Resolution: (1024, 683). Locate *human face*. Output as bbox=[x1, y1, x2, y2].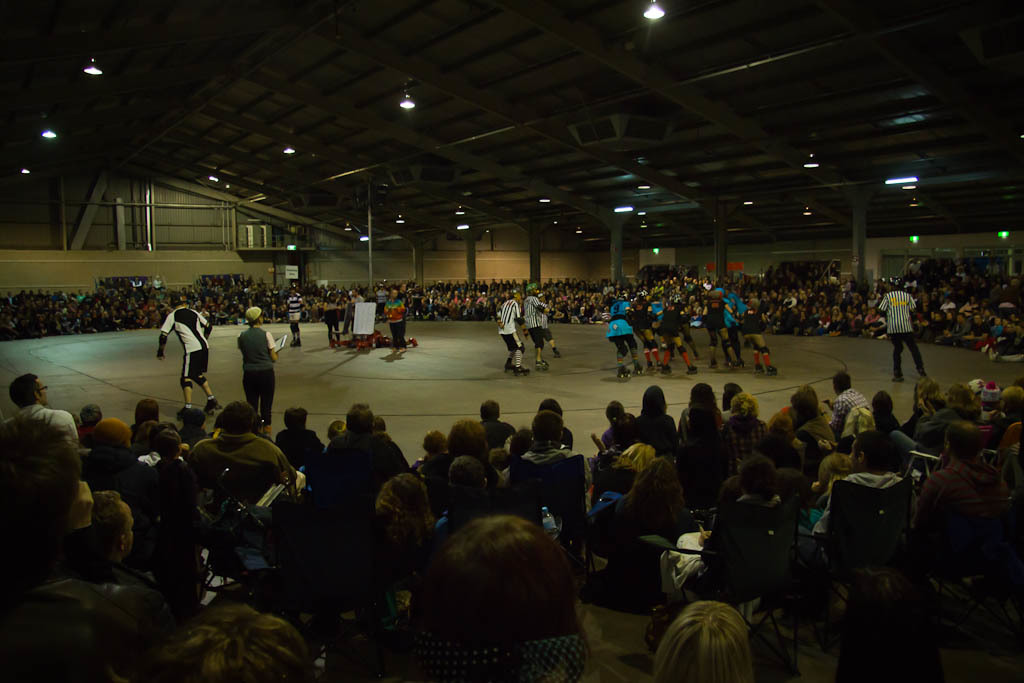
bbox=[389, 291, 396, 298].
